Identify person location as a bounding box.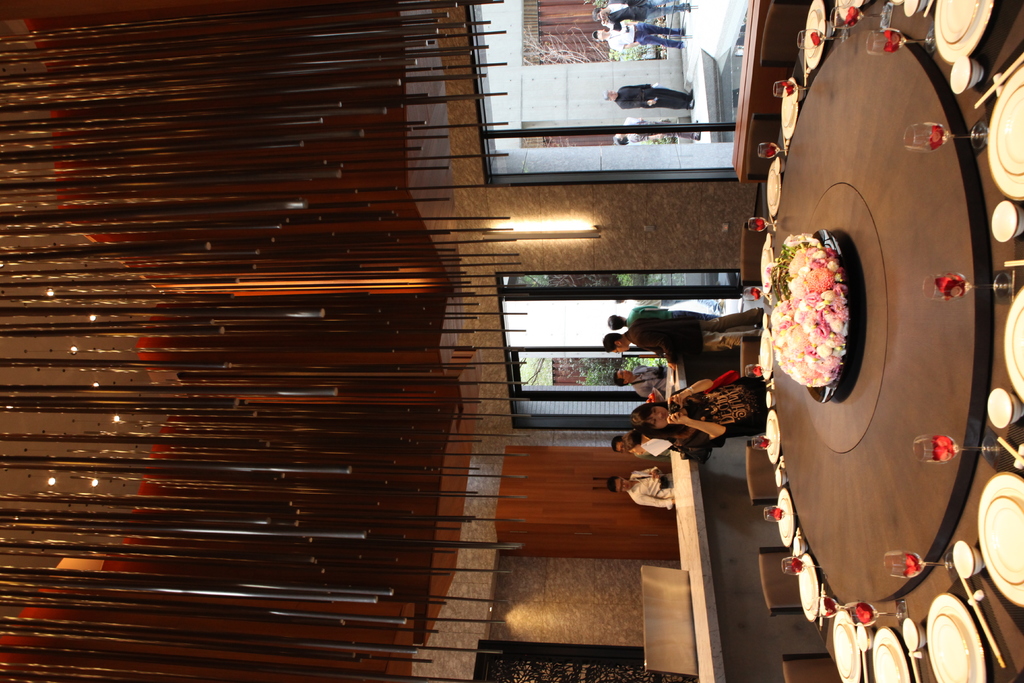
bbox=[619, 115, 701, 142].
